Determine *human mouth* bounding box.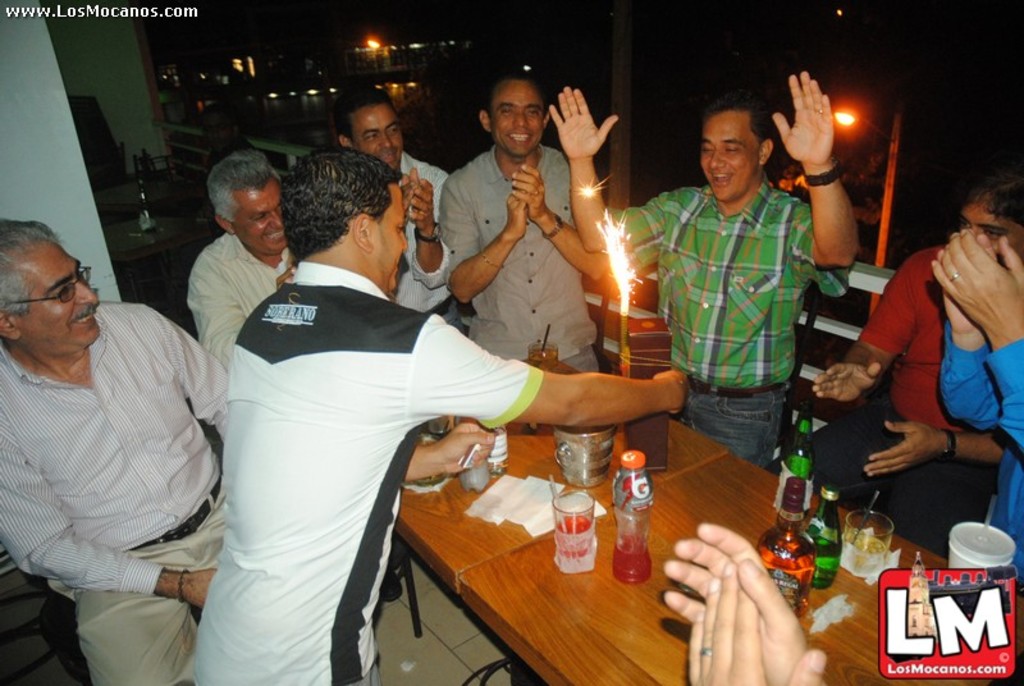
Determined: (712,173,736,182).
